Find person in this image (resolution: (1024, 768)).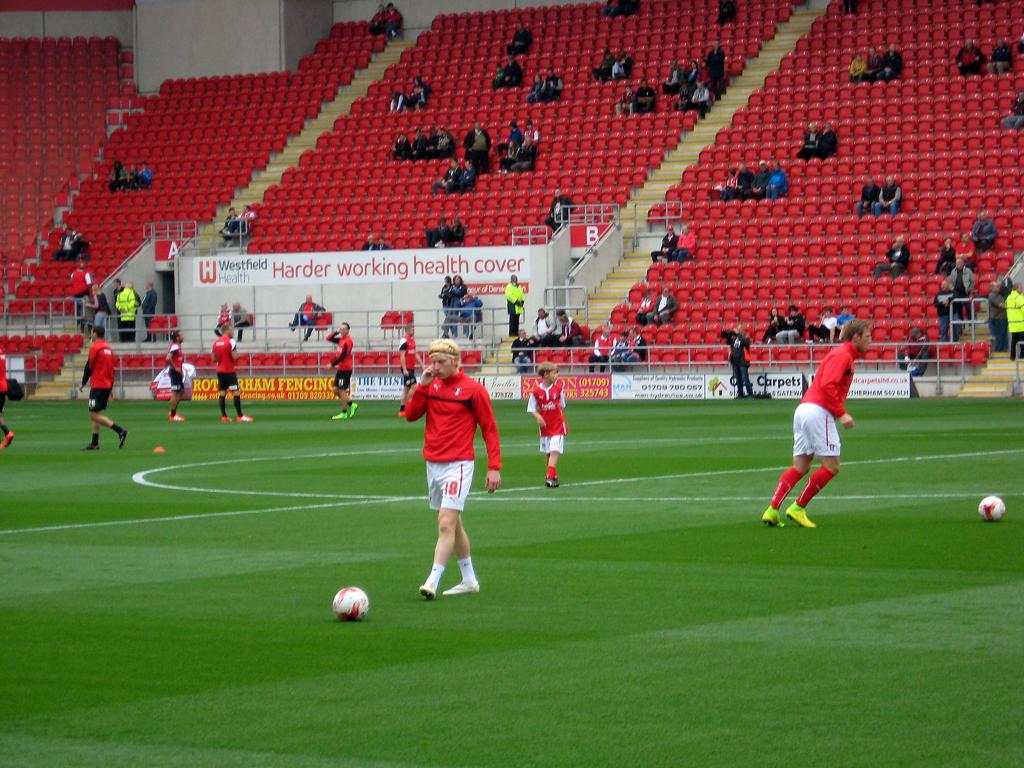
rect(813, 123, 835, 164).
